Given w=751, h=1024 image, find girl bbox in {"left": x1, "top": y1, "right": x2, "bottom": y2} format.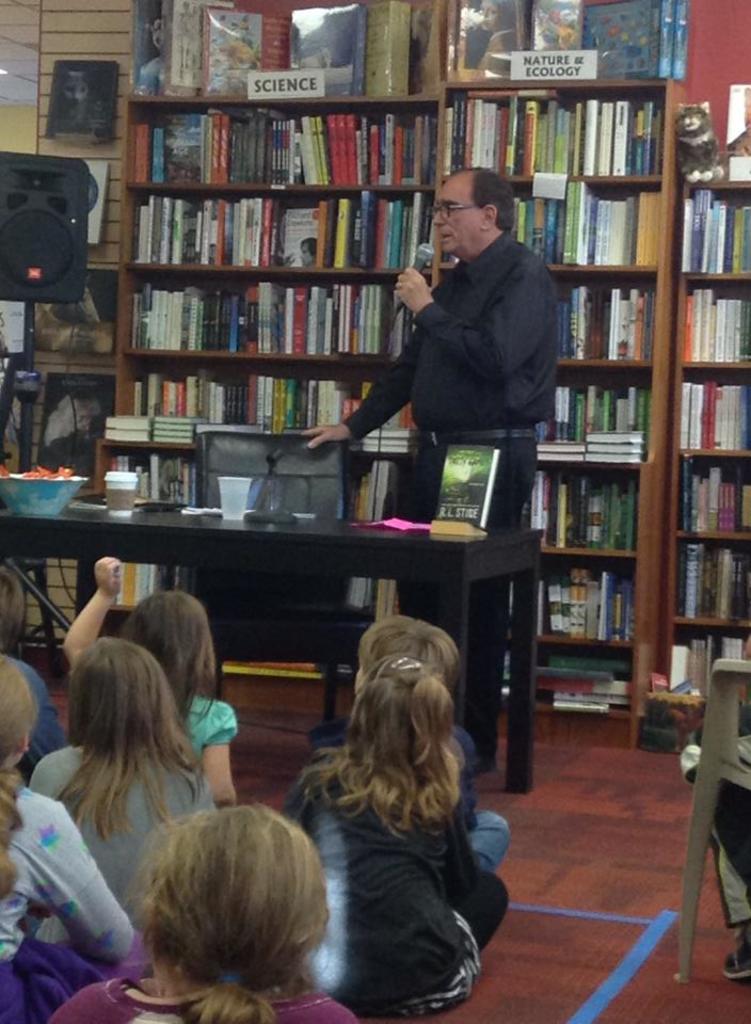
{"left": 31, "top": 799, "right": 357, "bottom": 1023}.
